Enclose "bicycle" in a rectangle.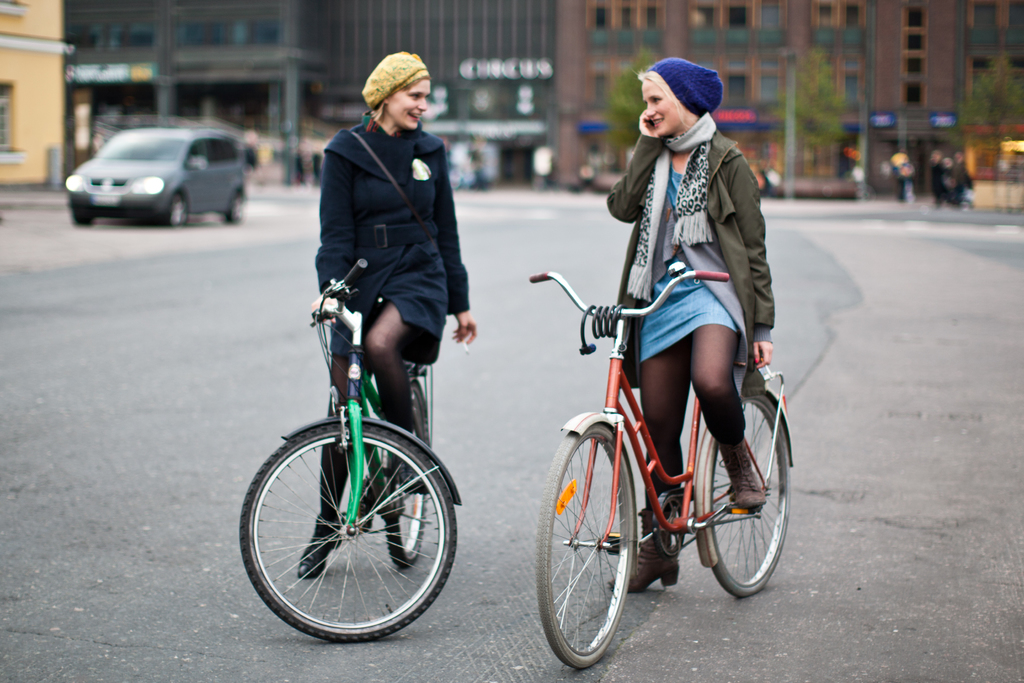
{"x1": 538, "y1": 252, "x2": 801, "y2": 668}.
